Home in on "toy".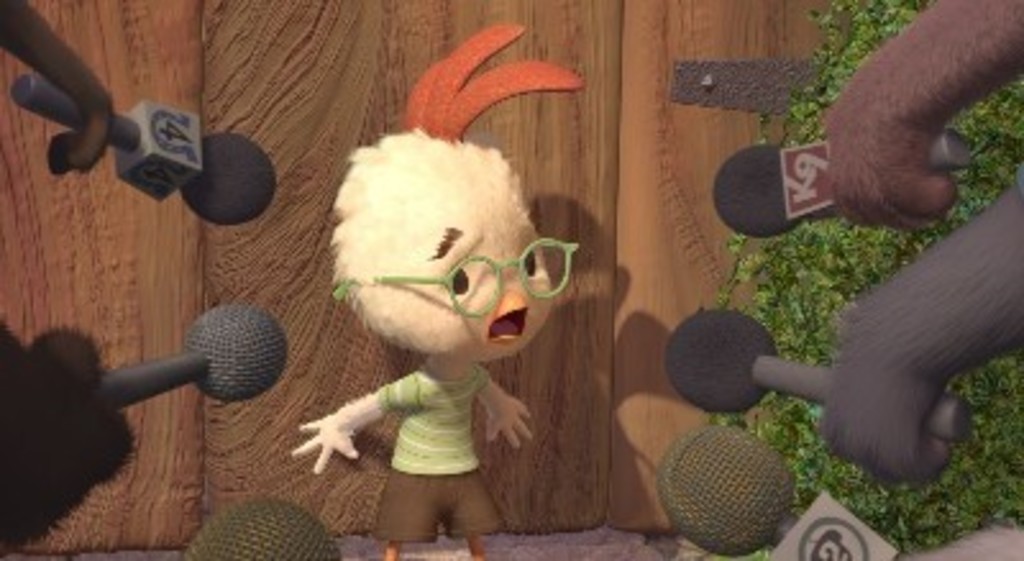
Homed in at select_region(827, 0, 1021, 231).
